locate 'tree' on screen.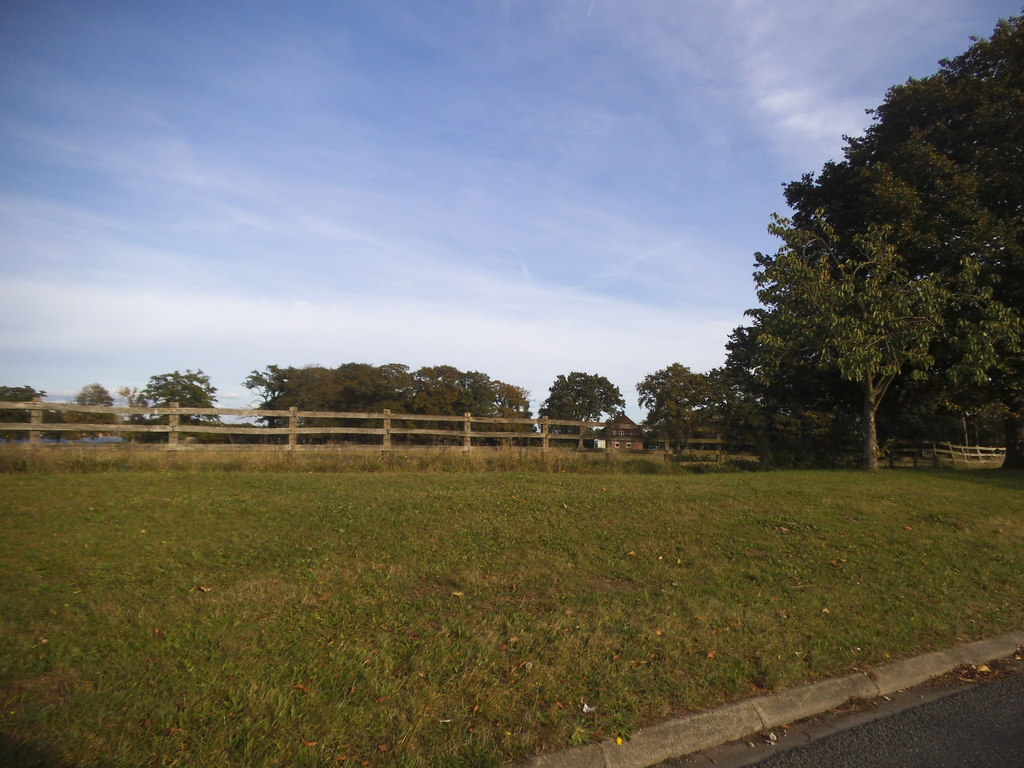
On screen at crop(0, 378, 56, 442).
